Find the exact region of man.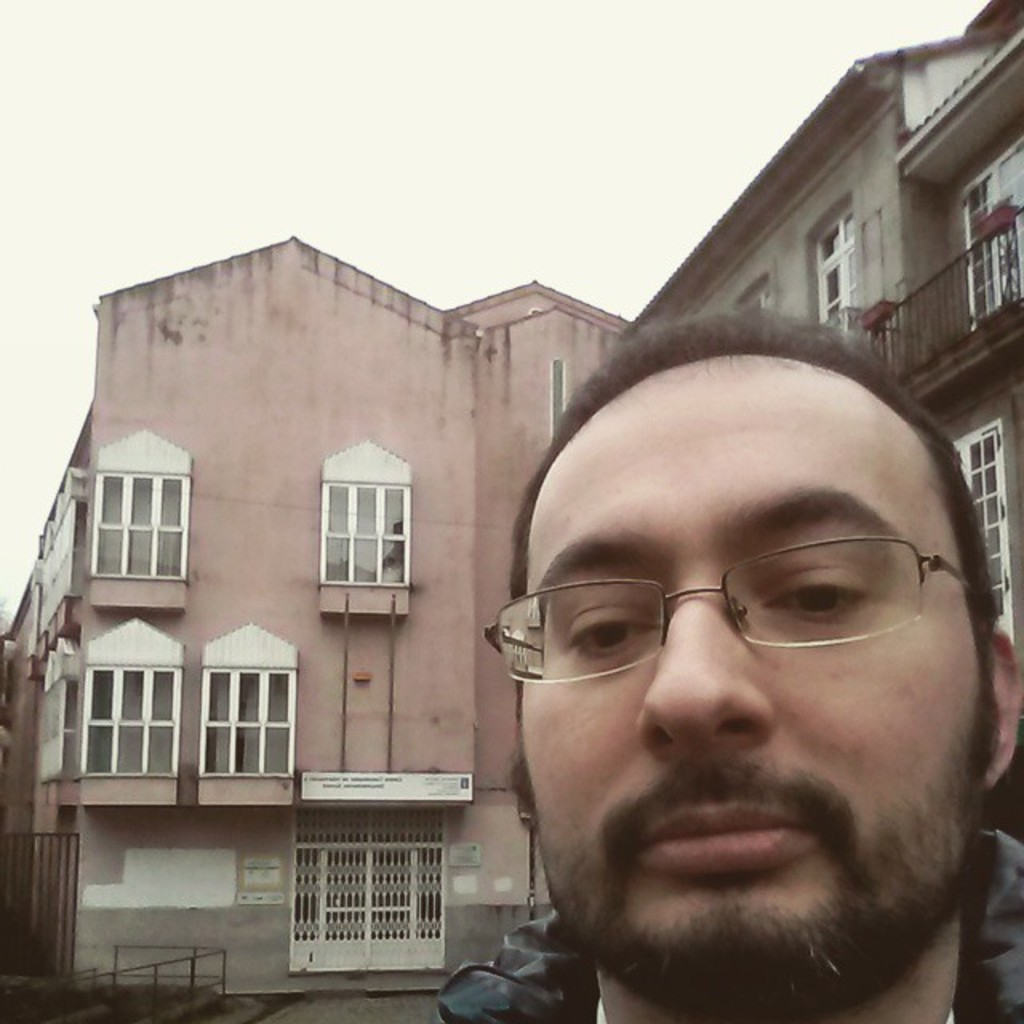
Exact region: region(362, 301, 1023, 1023).
